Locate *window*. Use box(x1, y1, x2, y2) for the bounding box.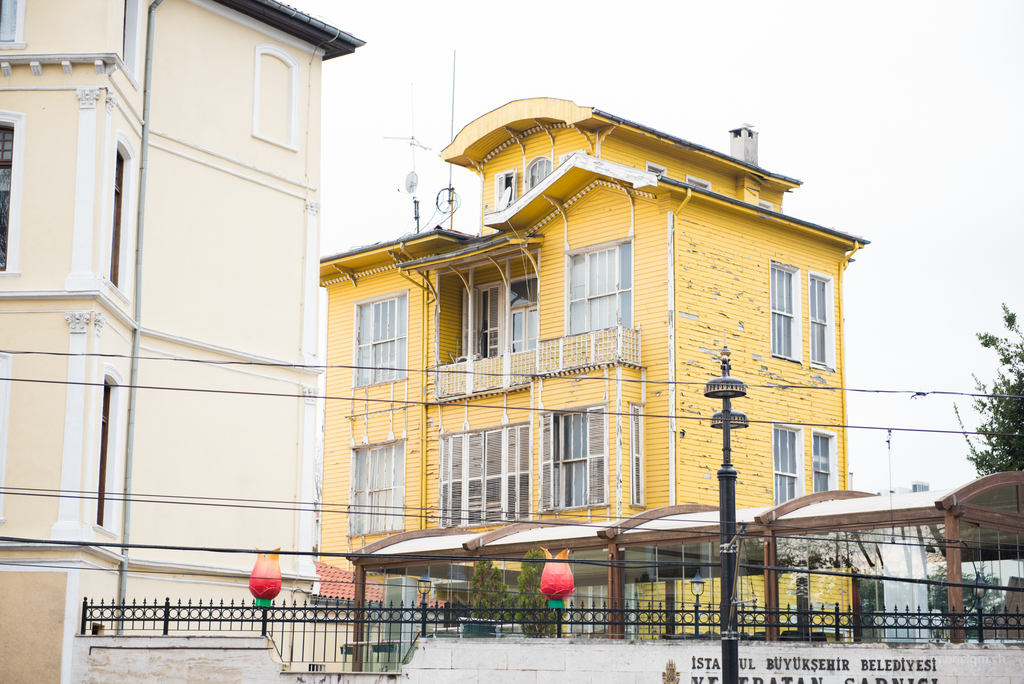
box(437, 429, 532, 519).
